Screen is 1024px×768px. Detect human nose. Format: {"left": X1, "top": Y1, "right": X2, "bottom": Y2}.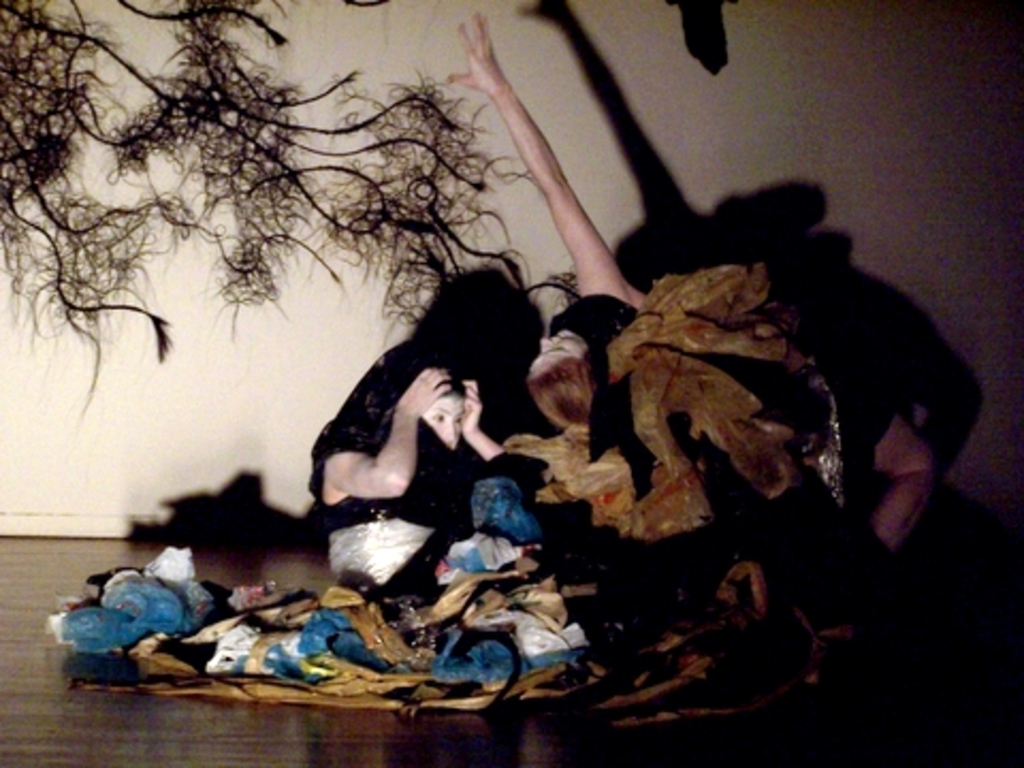
{"left": 442, "top": 422, "right": 452, "bottom": 444}.
